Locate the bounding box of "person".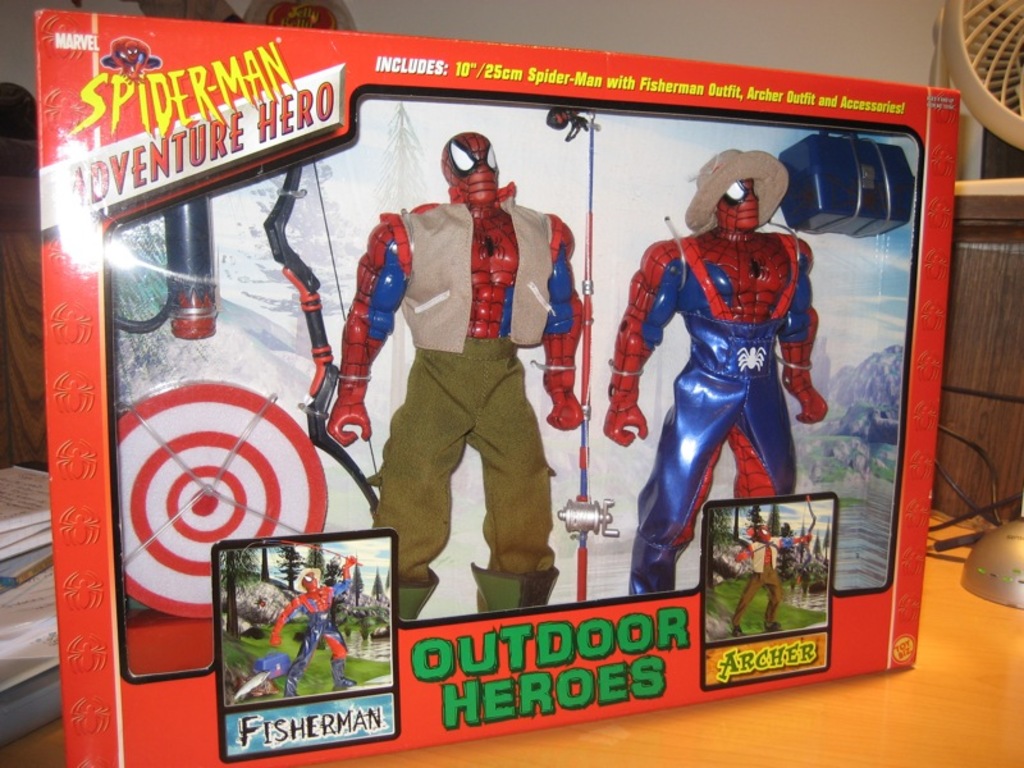
Bounding box: [left=323, top=129, right=589, bottom=618].
